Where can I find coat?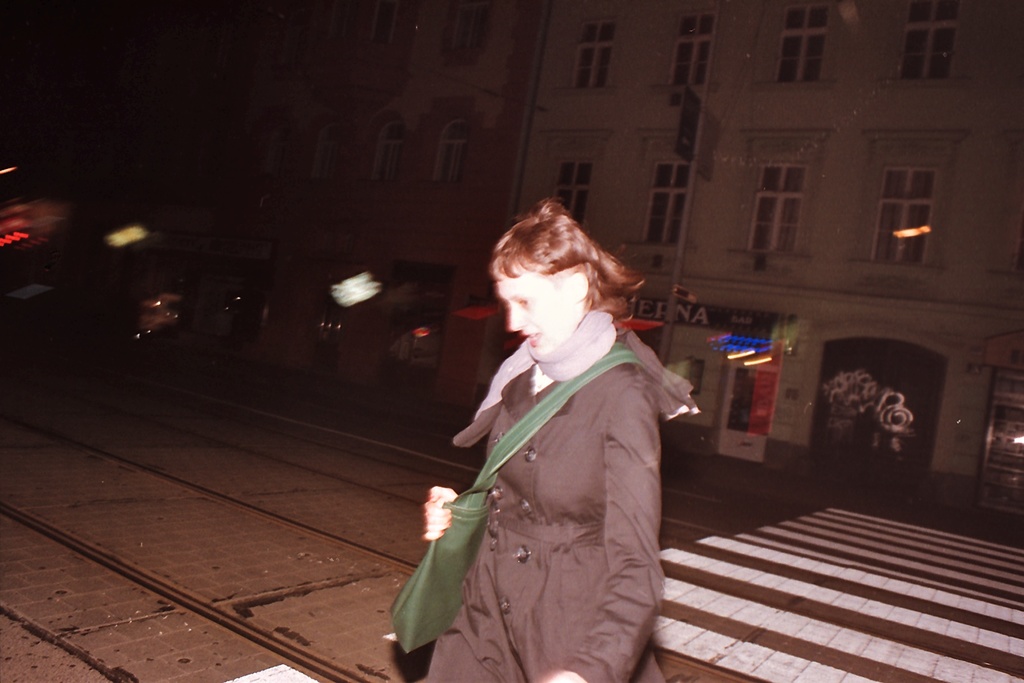
You can find it at [x1=415, y1=268, x2=687, y2=652].
